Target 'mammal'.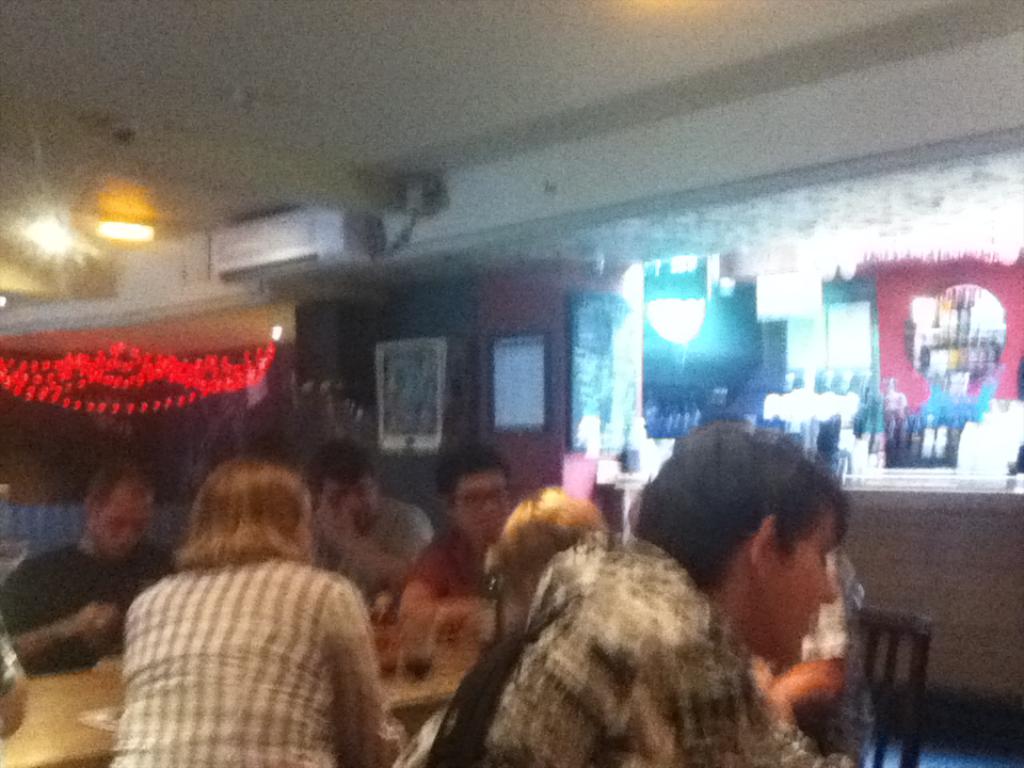
Target region: x1=393 y1=448 x2=525 y2=634.
